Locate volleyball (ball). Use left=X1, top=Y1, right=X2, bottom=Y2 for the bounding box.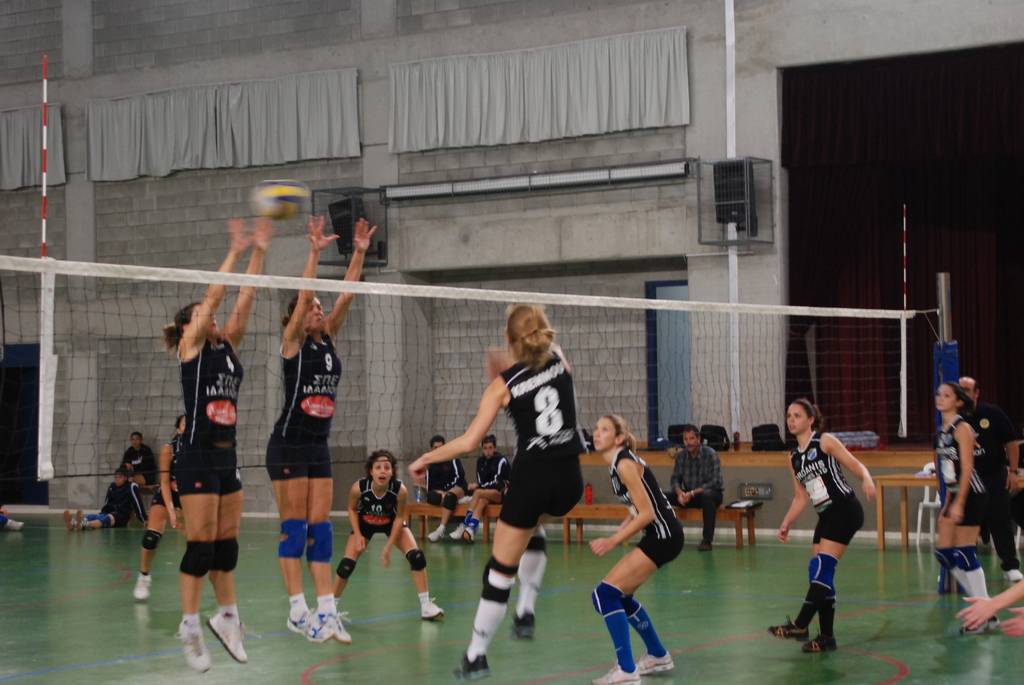
left=250, top=175, right=311, bottom=221.
